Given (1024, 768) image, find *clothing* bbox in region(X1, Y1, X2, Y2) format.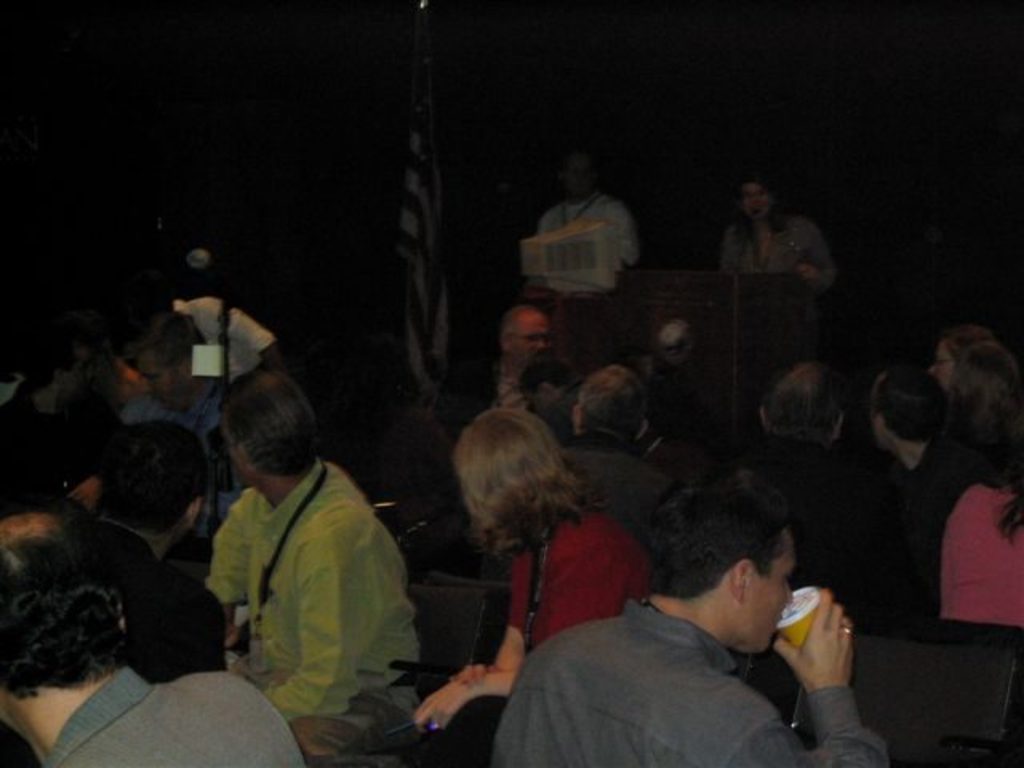
region(37, 666, 304, 766).
